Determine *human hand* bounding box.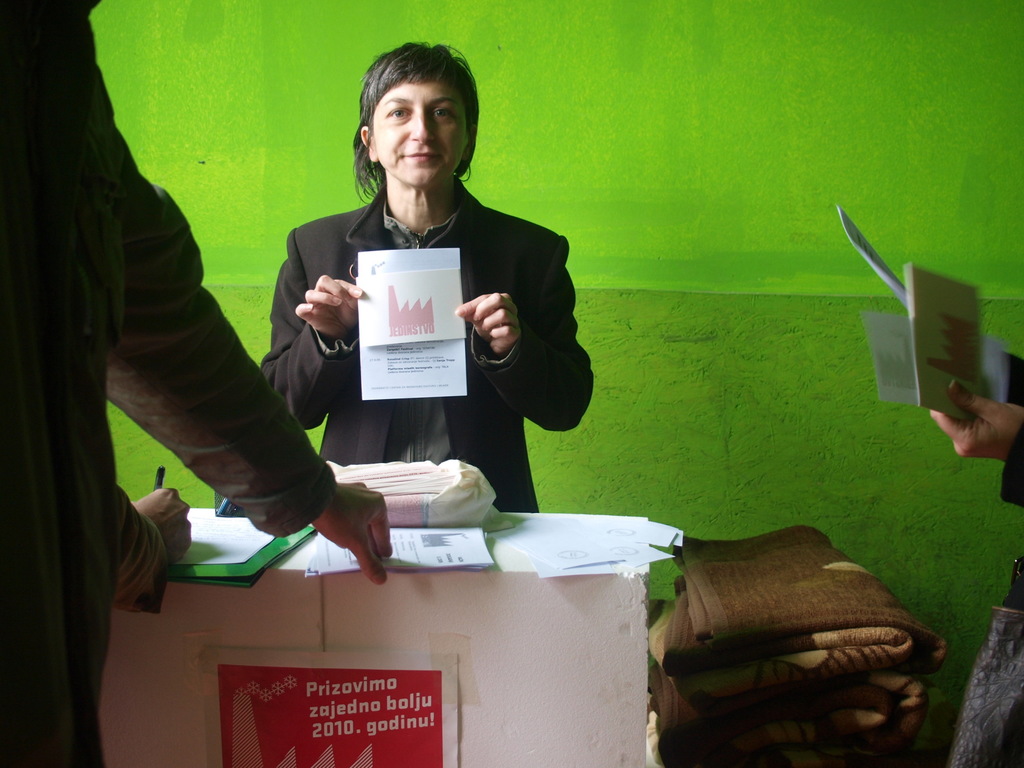
Determined: x1=293 y1=273 x2=363 y2=342.
